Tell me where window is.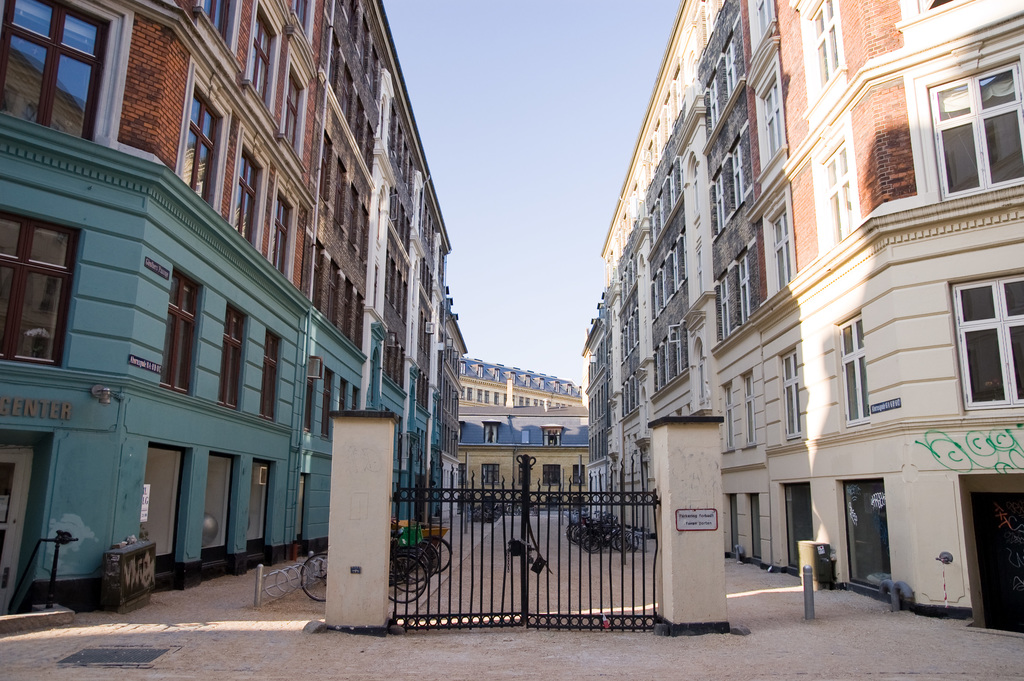
window is at {"x1": 460, "y1": 386, "x2": 466, "y2": 397}.
